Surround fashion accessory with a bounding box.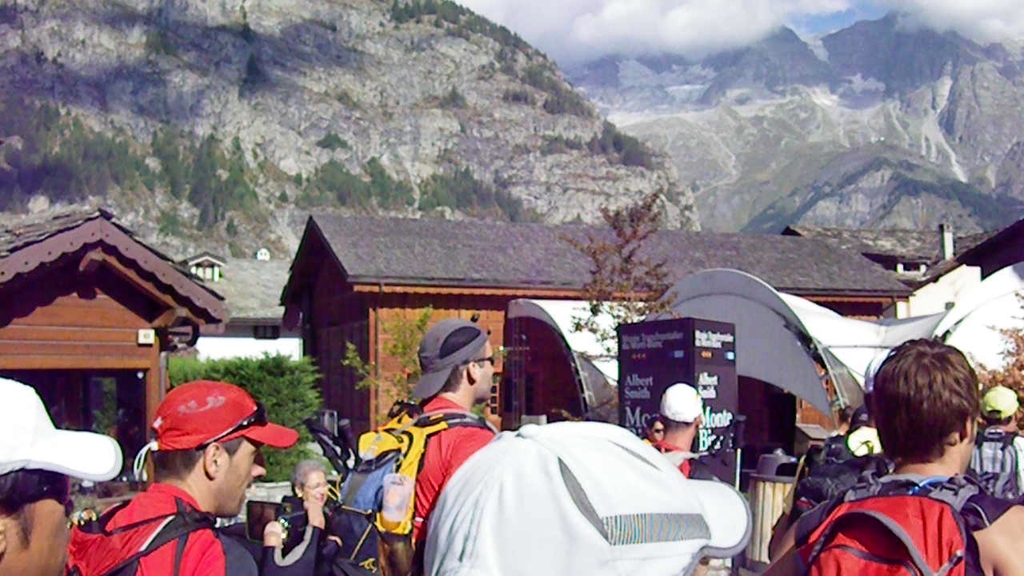
(134, 378, 300, 482).
